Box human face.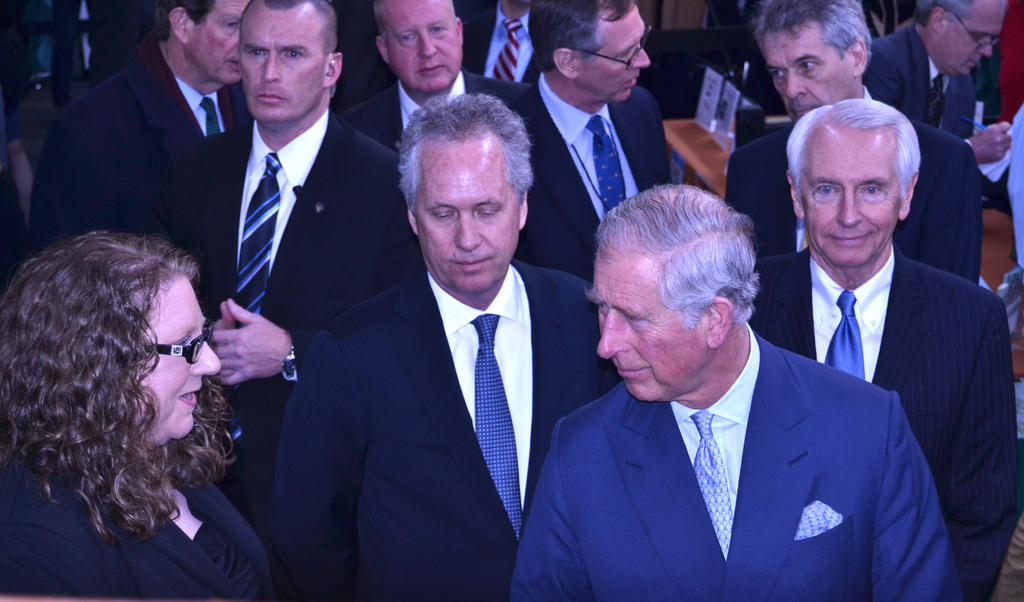
413:122:522:291.
